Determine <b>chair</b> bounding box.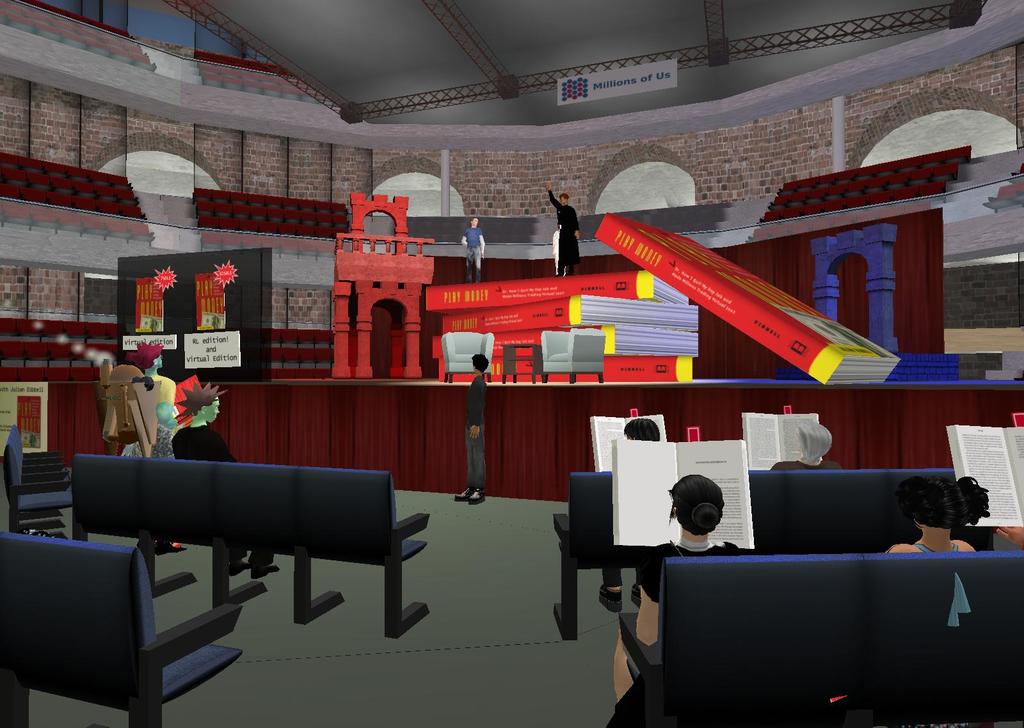
Determined: x1=539, y1=327, x2=607, y2=381.
